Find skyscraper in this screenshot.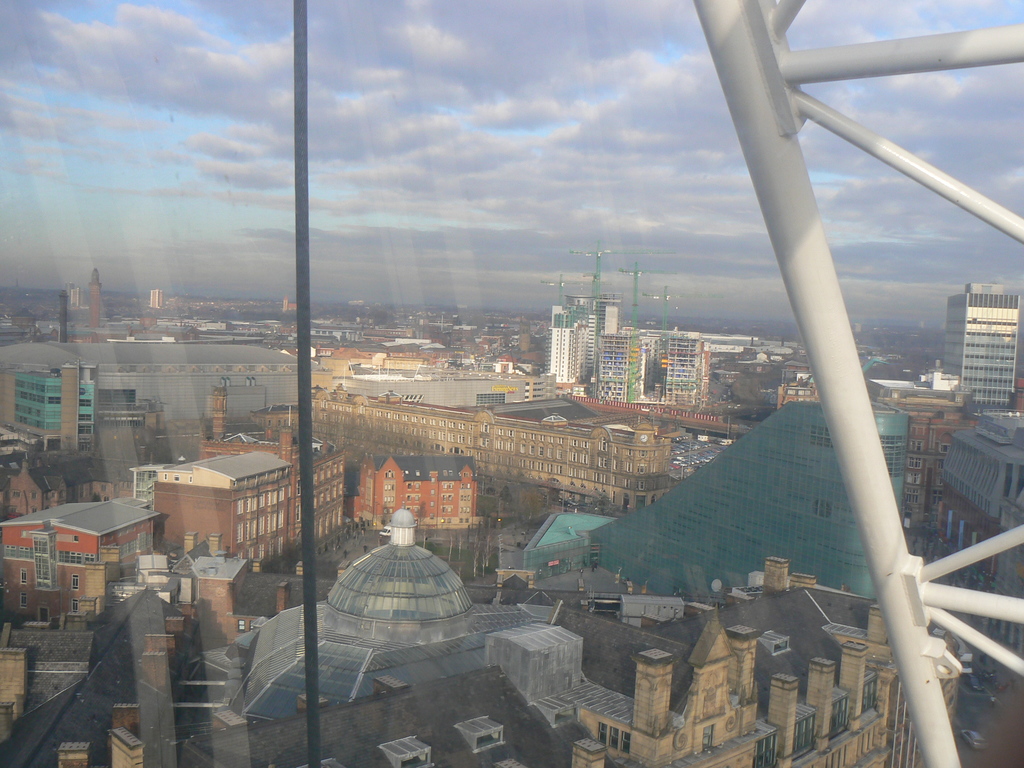
The bounding box for skyscraper is crop(945, 279, 1023, 410).
